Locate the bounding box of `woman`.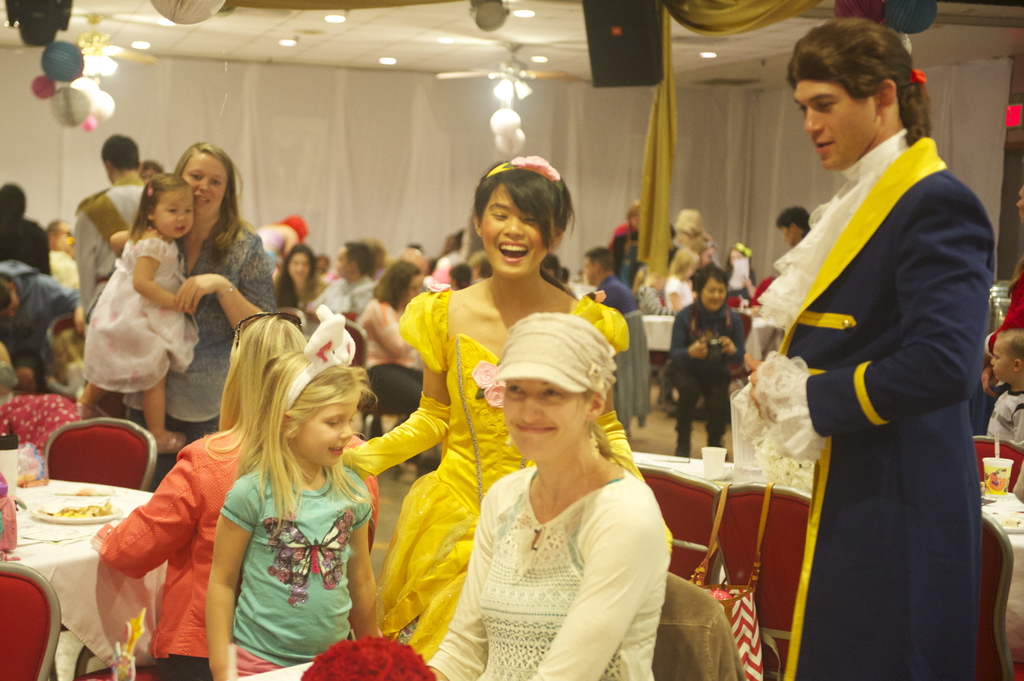
Bounding box: (423, 313, 664, 680).
